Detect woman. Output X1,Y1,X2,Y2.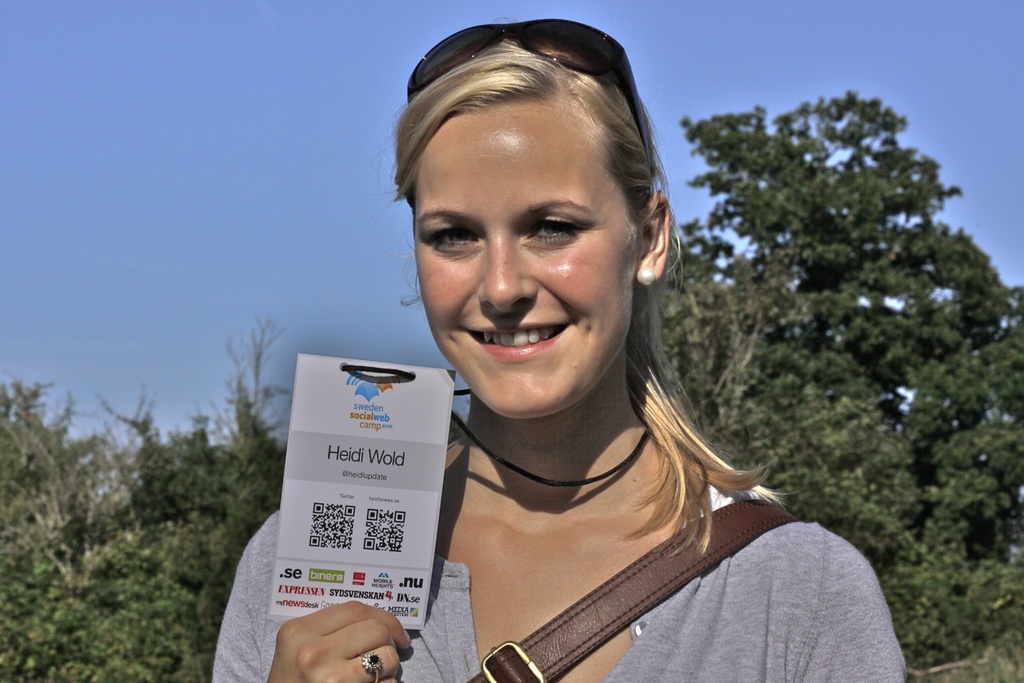
211,20,906,682.
